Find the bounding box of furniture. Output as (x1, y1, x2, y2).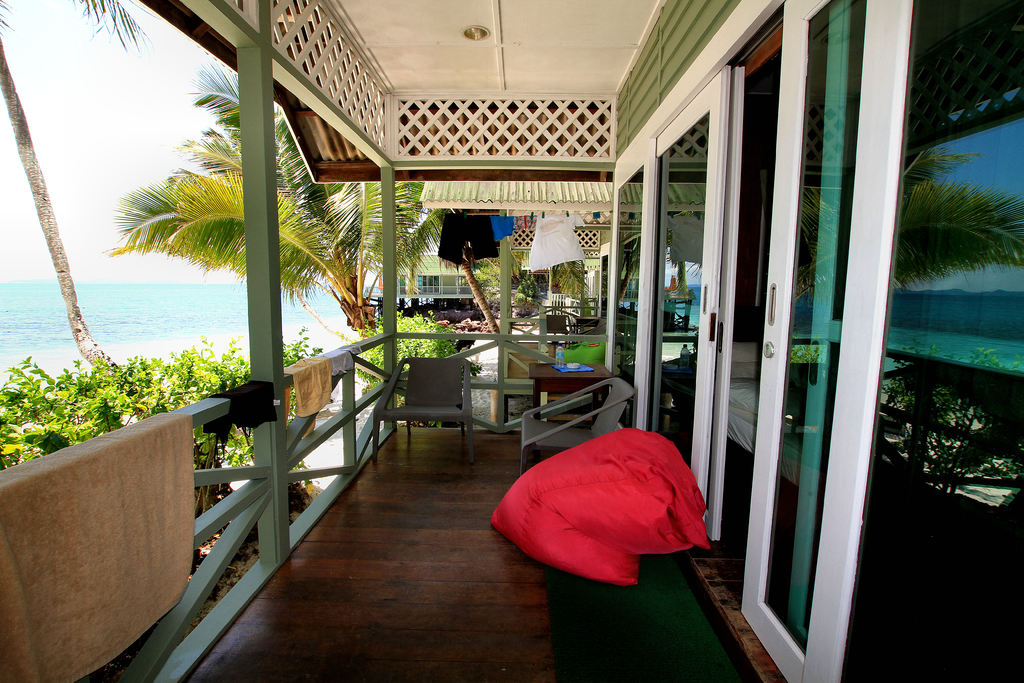
(504, 342, 607, 423).
